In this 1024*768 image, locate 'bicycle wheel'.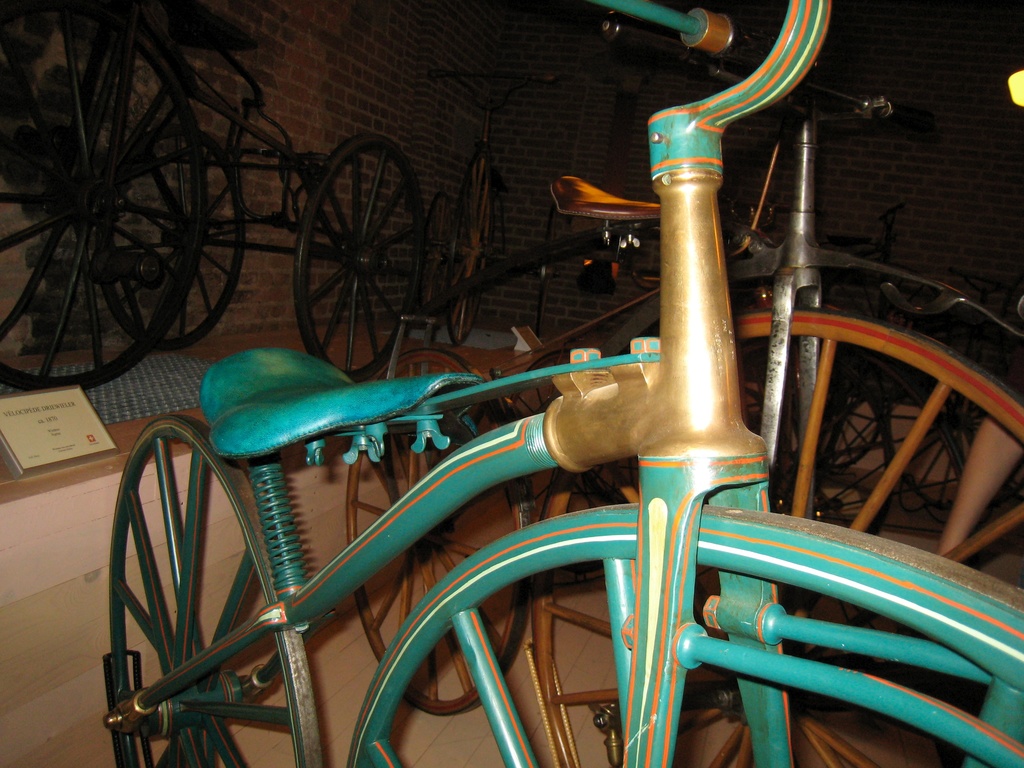
Bounding box: rect(343, 499, 1023, 767).
